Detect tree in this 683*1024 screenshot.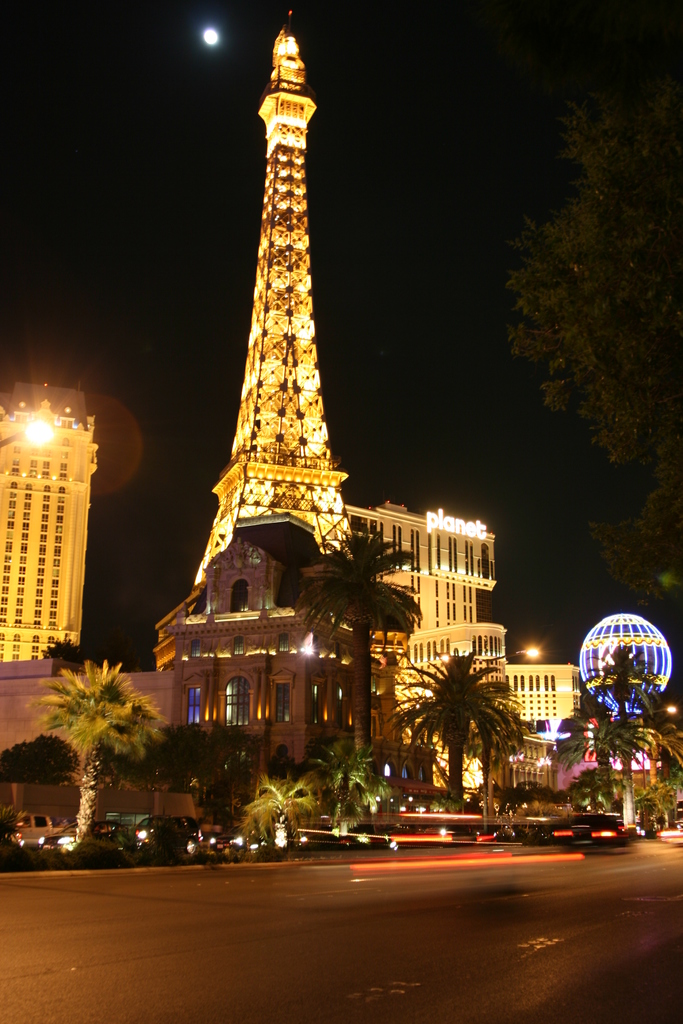
Detection: [289, 522, 427, 764].
